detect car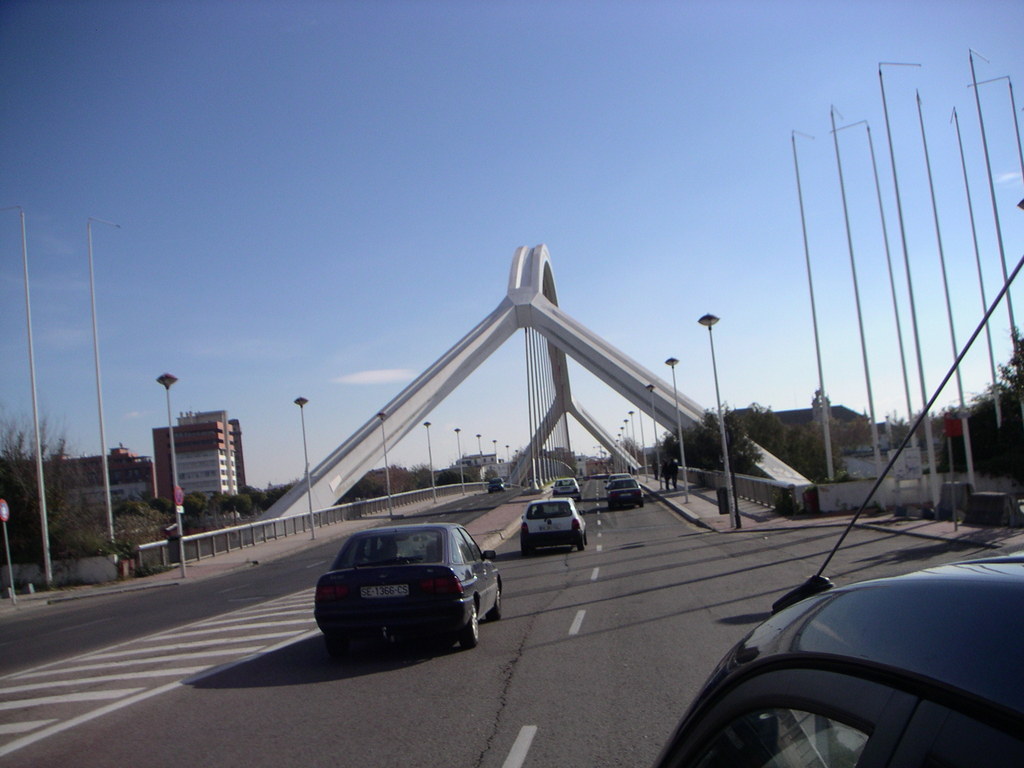
box=[313, 518, 509, 648]
